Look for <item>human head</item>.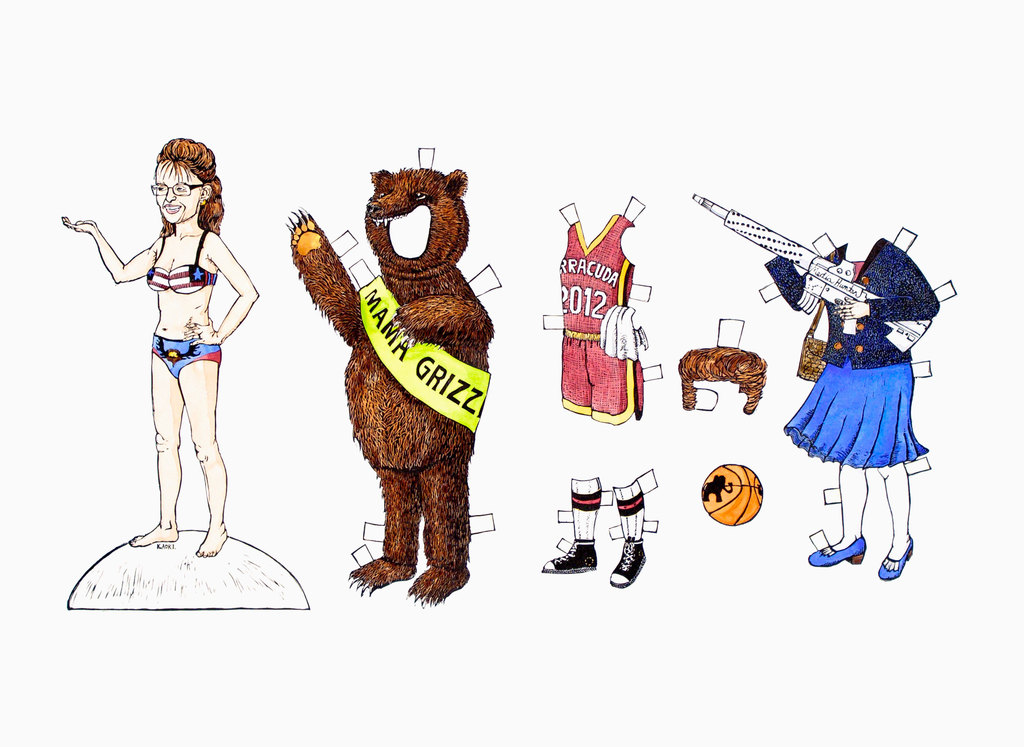
Found: Rect(140, 136, 223, 229).
